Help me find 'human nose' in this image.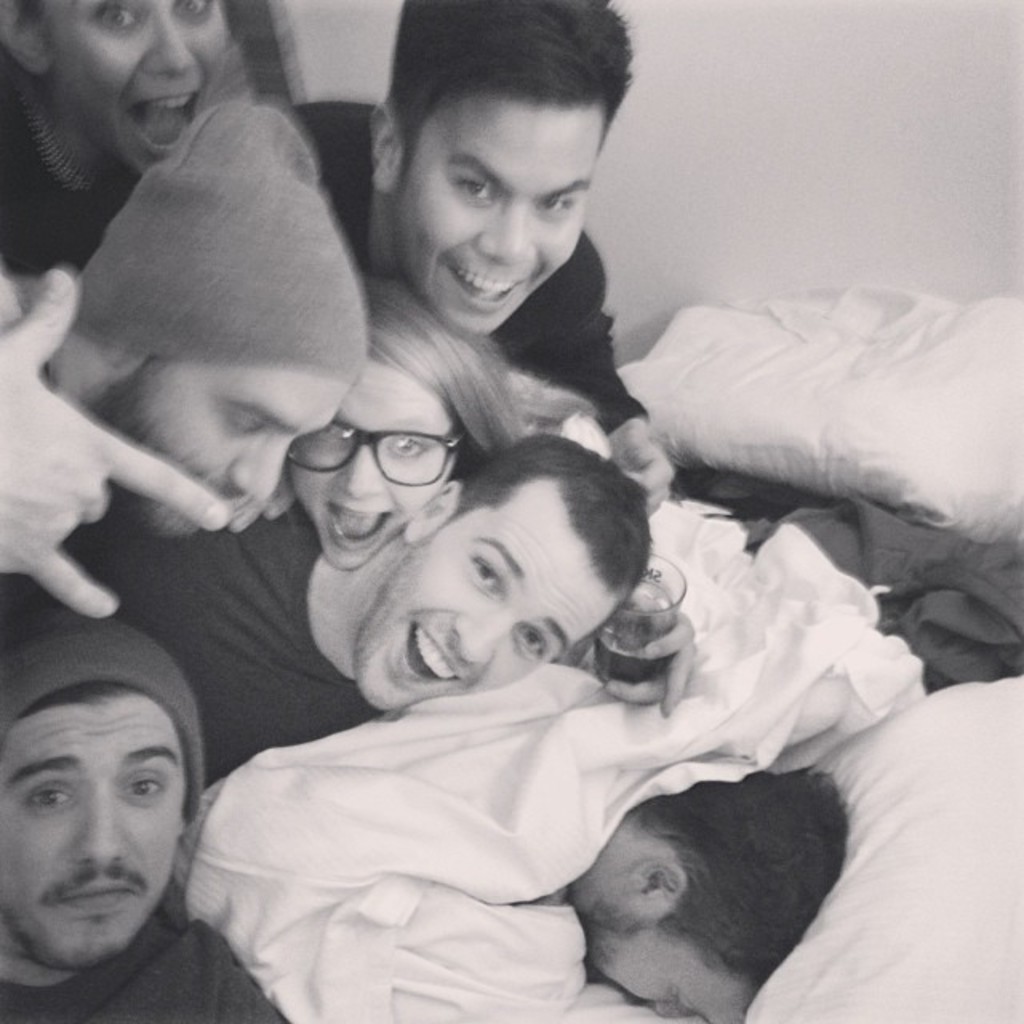
Found it: crop(62, 782, 126, 869).
